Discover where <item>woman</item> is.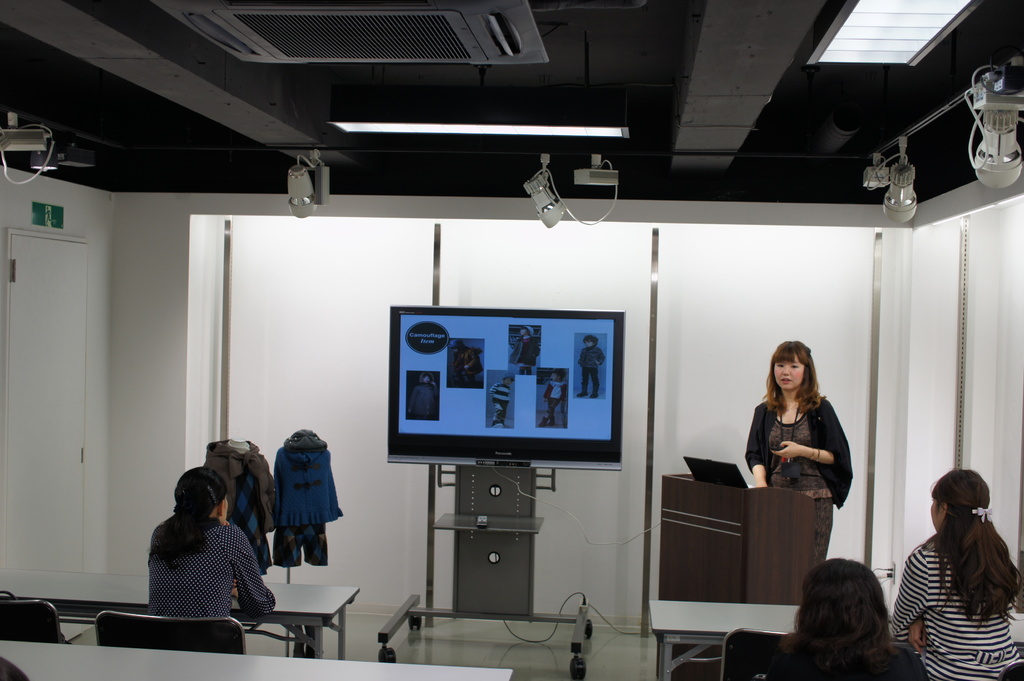
Discovered at (778, 554, 914, 680).
